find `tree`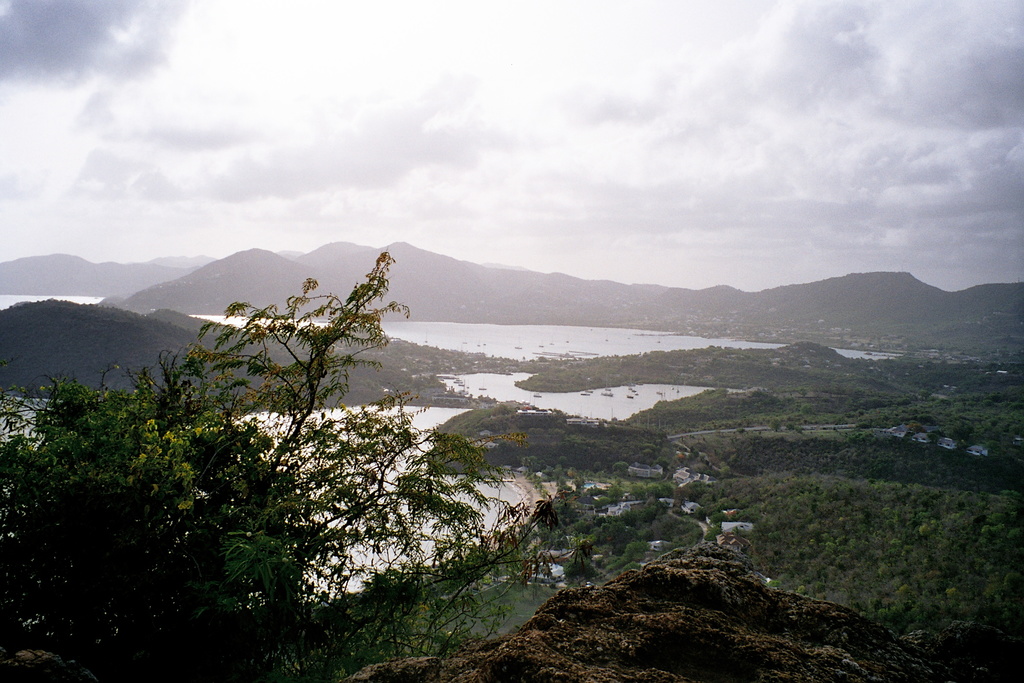
(left=0, top=247, right=566, bottom=682)
